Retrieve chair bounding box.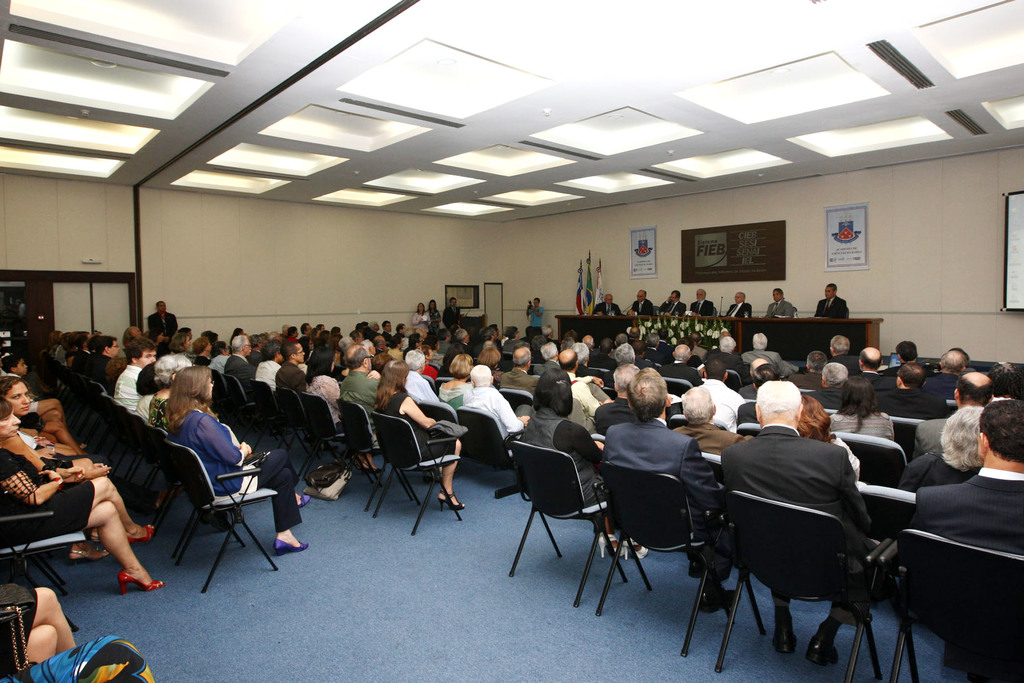
Bounding box: 497/386/531/415.
